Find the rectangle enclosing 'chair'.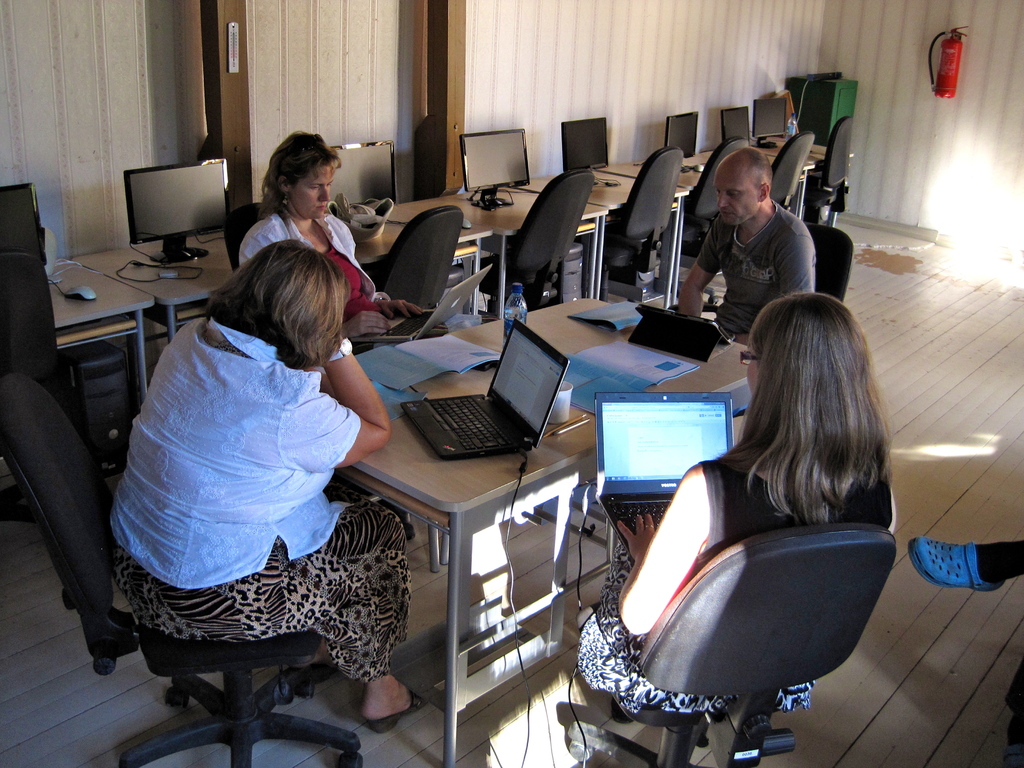
x1=222, y1=203, x2=268, y2=271.
